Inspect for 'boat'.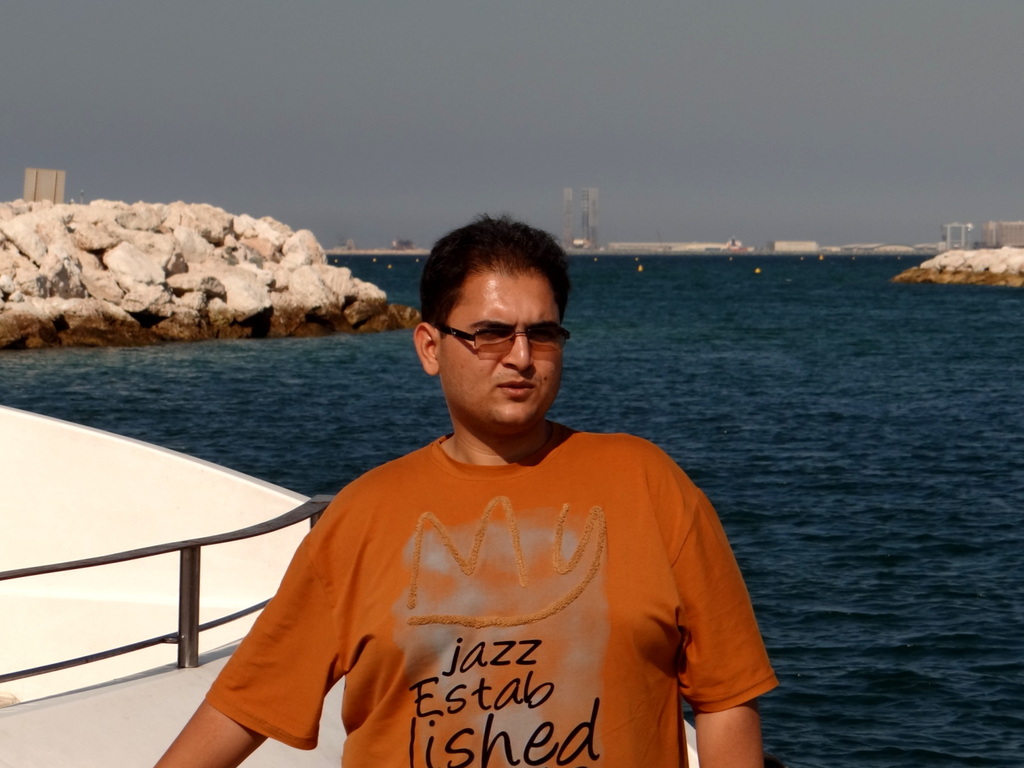
Inspection: bbox(0, 395, 696, 767).
